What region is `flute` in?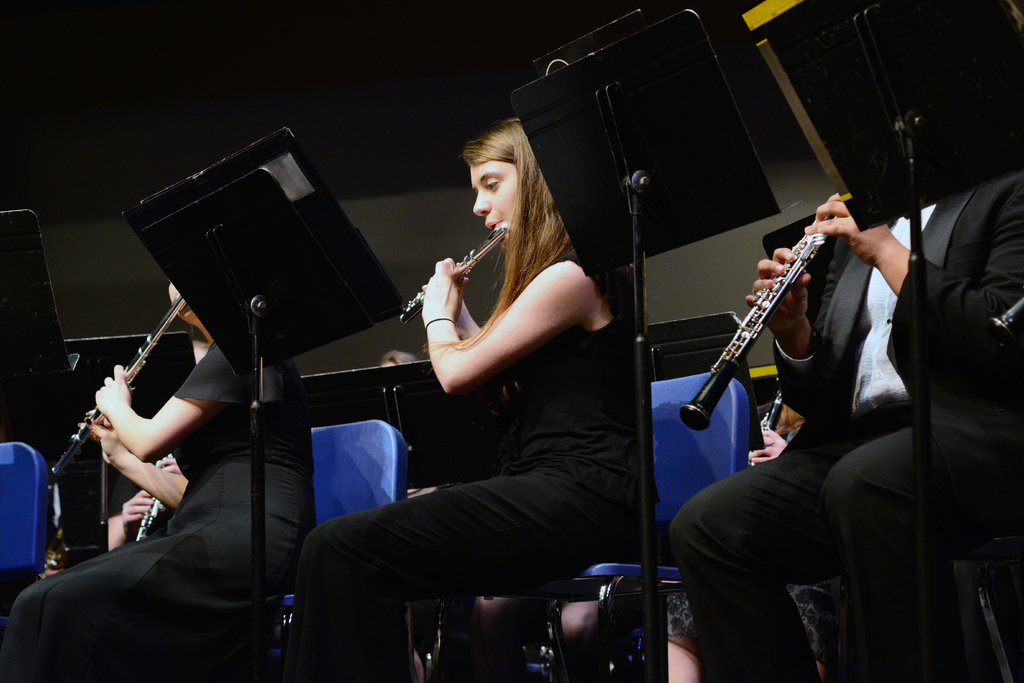
select_region(399, 224, 506, 325).
